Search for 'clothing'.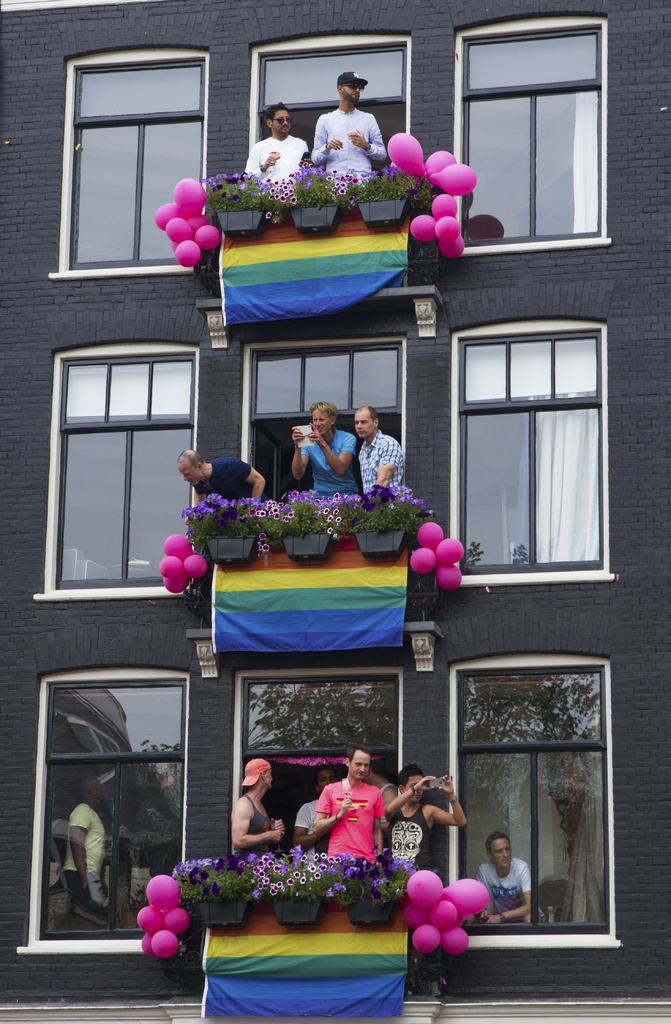
Found at [left=318, top=79, right=392, bottom=172].
